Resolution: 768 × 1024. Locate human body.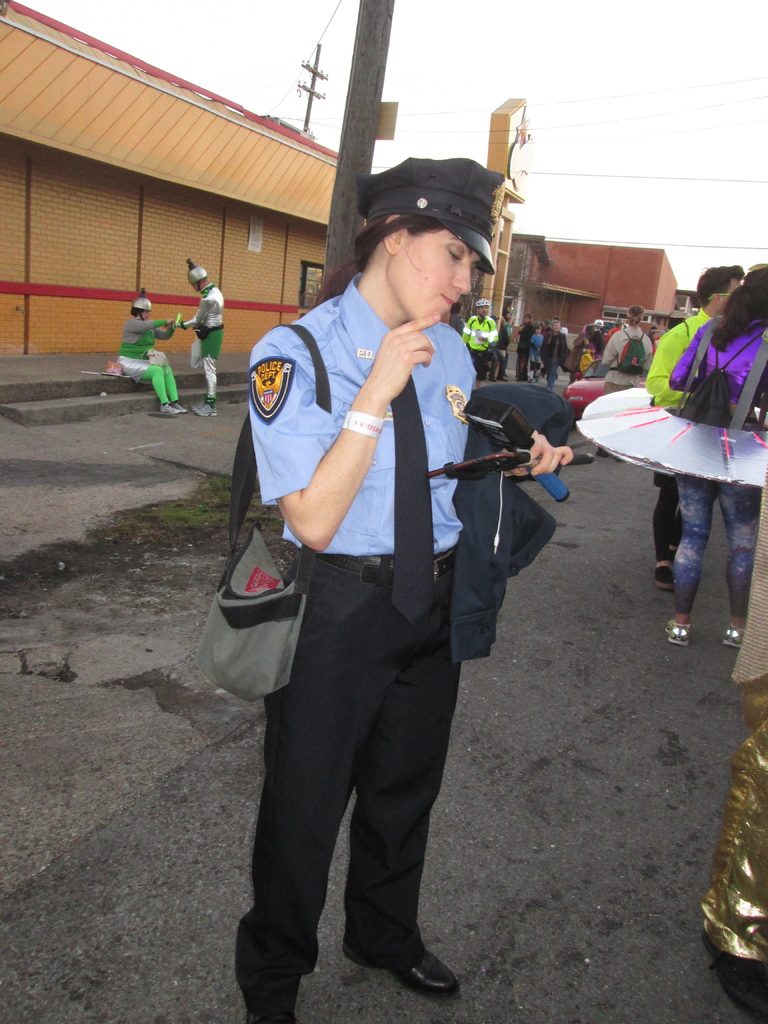
rect(546, 328, 579, 370).
